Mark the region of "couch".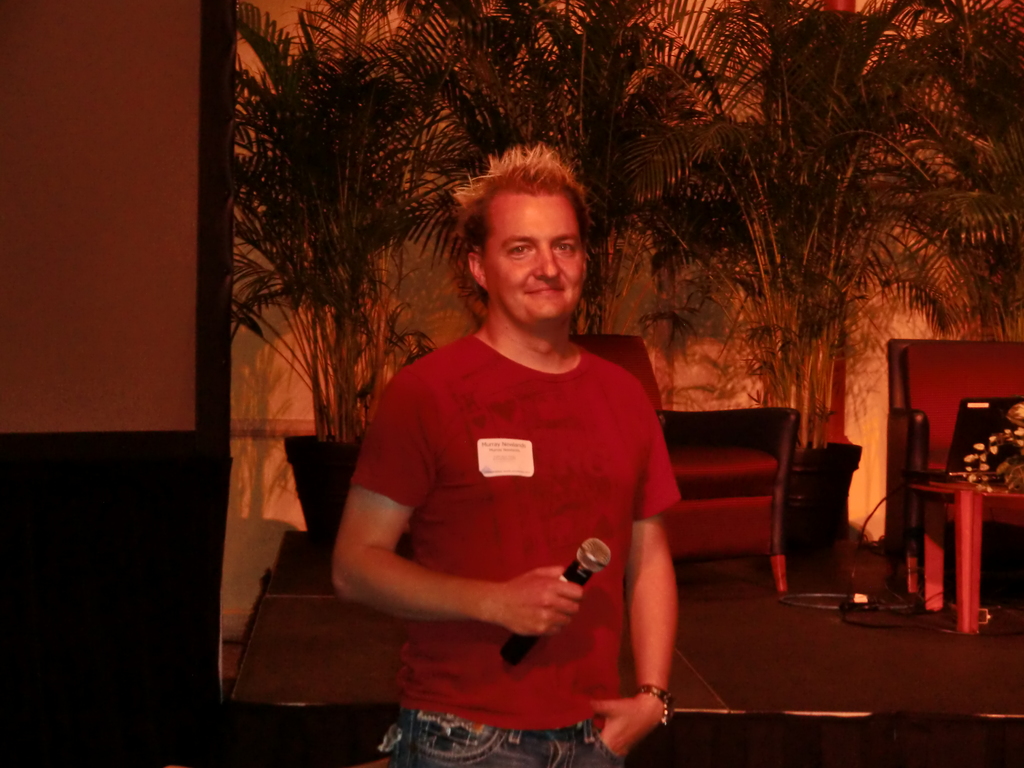
Region: 682/392/831/591.
